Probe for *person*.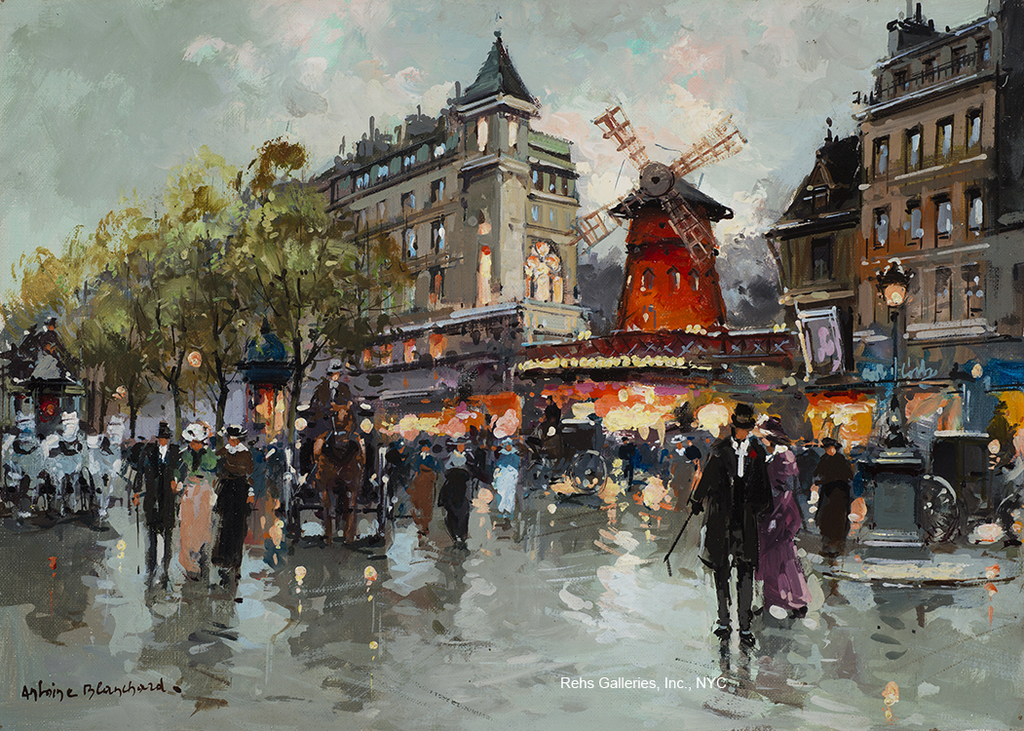
Probe result: x1=699 y1=412 x2=790 y2=663.
